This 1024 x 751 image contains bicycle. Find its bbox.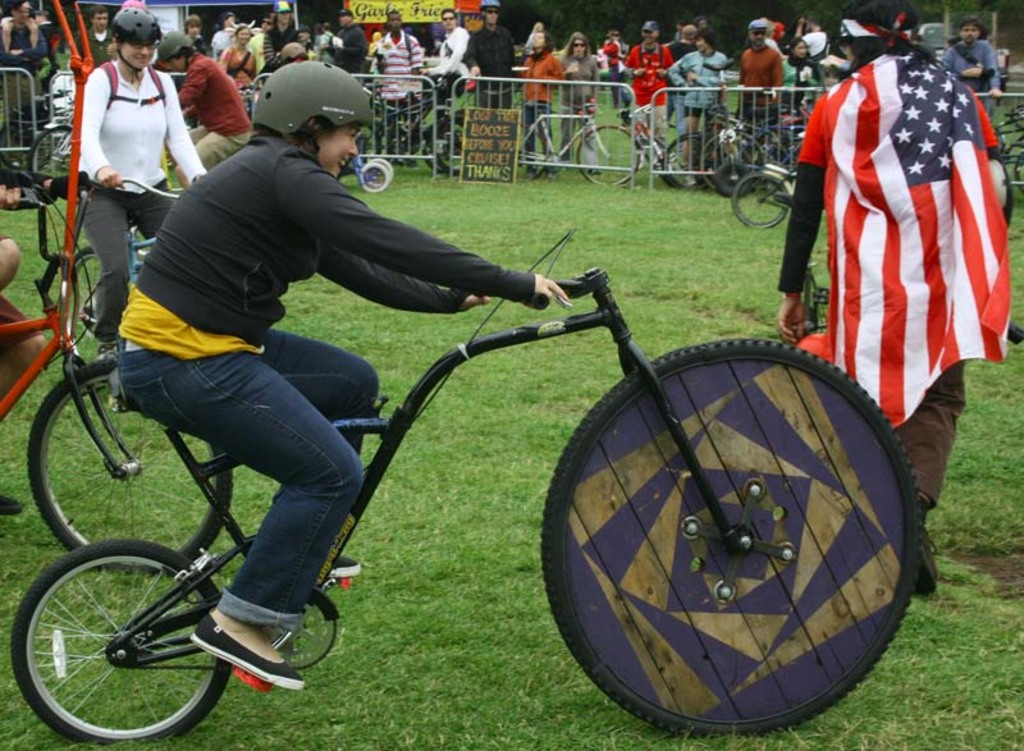
<region>353, 77, 471, 161</region>.
